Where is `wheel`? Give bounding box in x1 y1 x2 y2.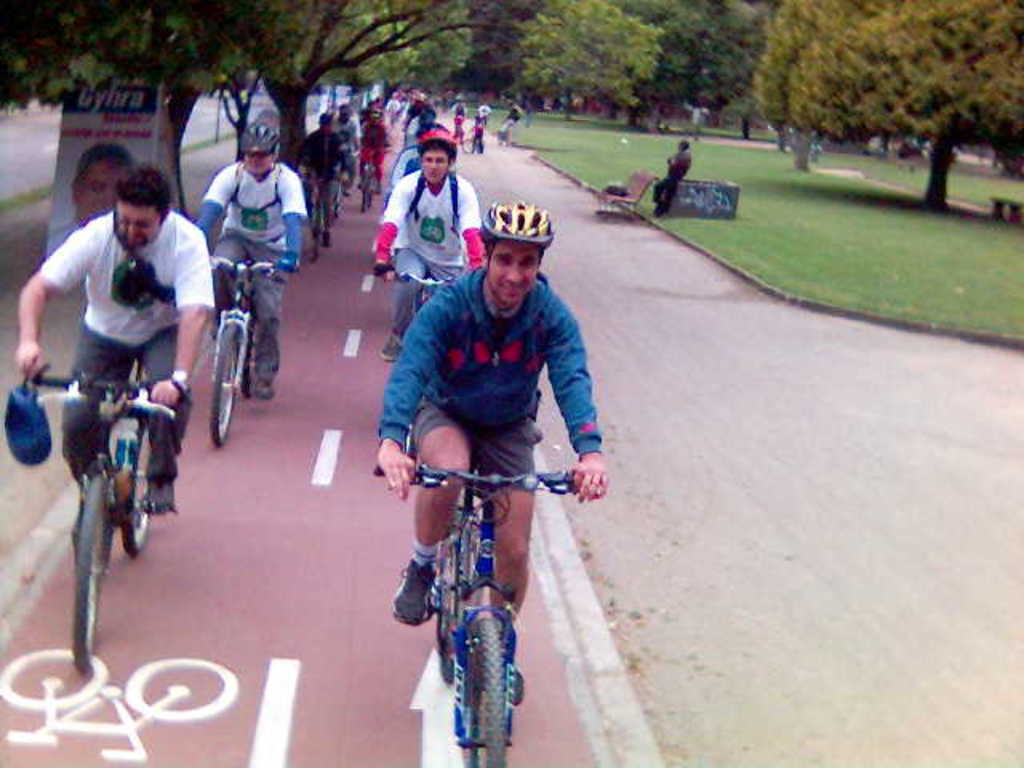
70 472 110 677.
